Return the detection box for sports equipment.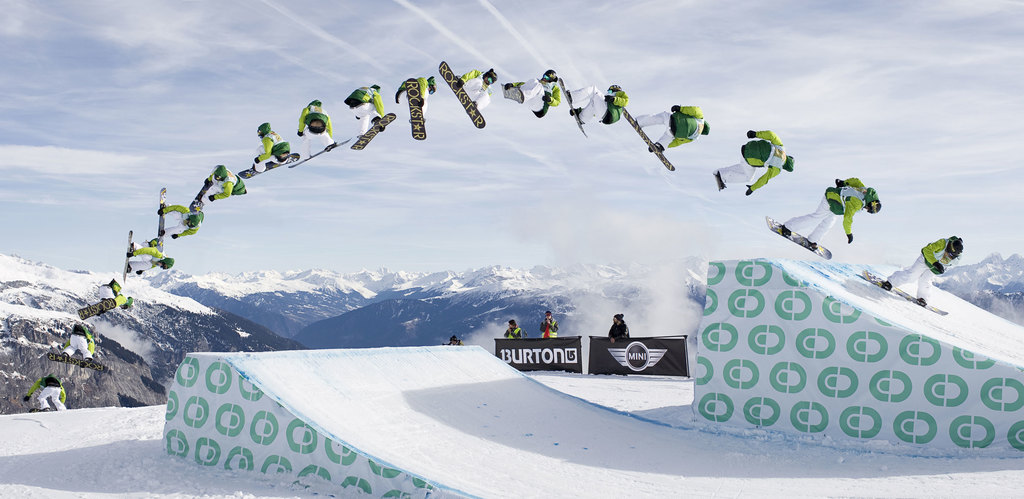
559 74 586 140.
